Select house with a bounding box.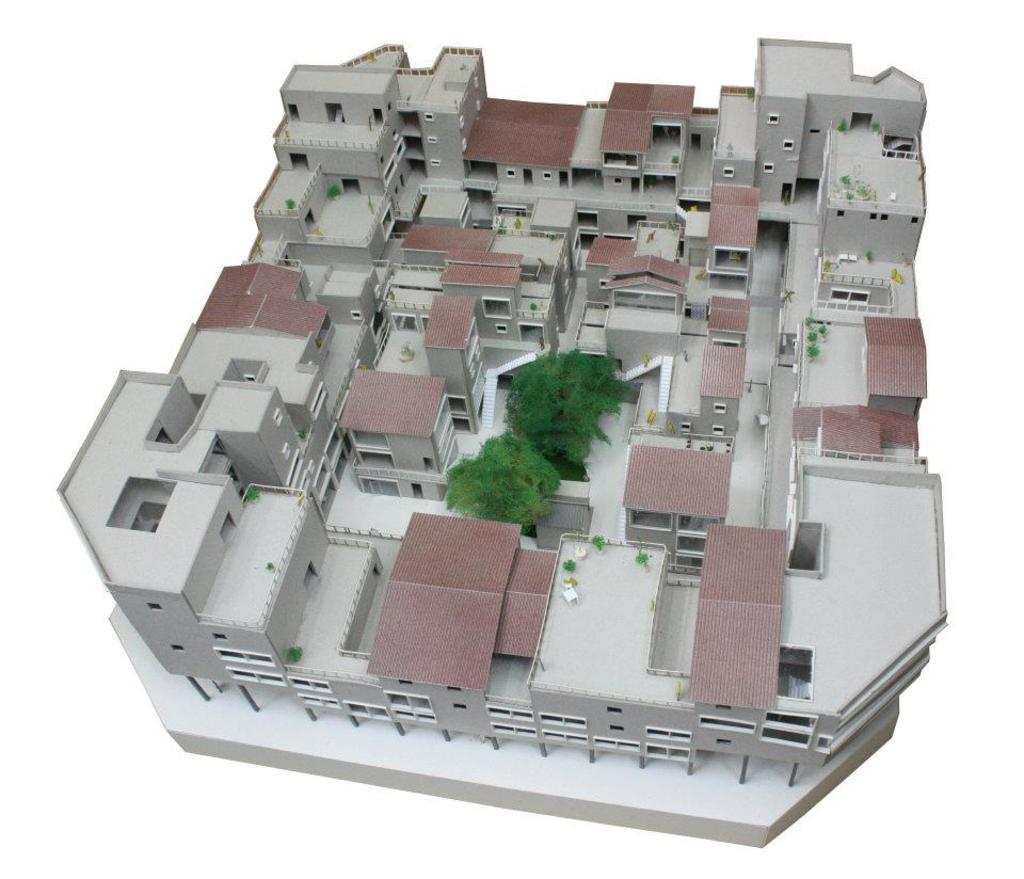
[left=480, top=93, right=565, bottom=188].
